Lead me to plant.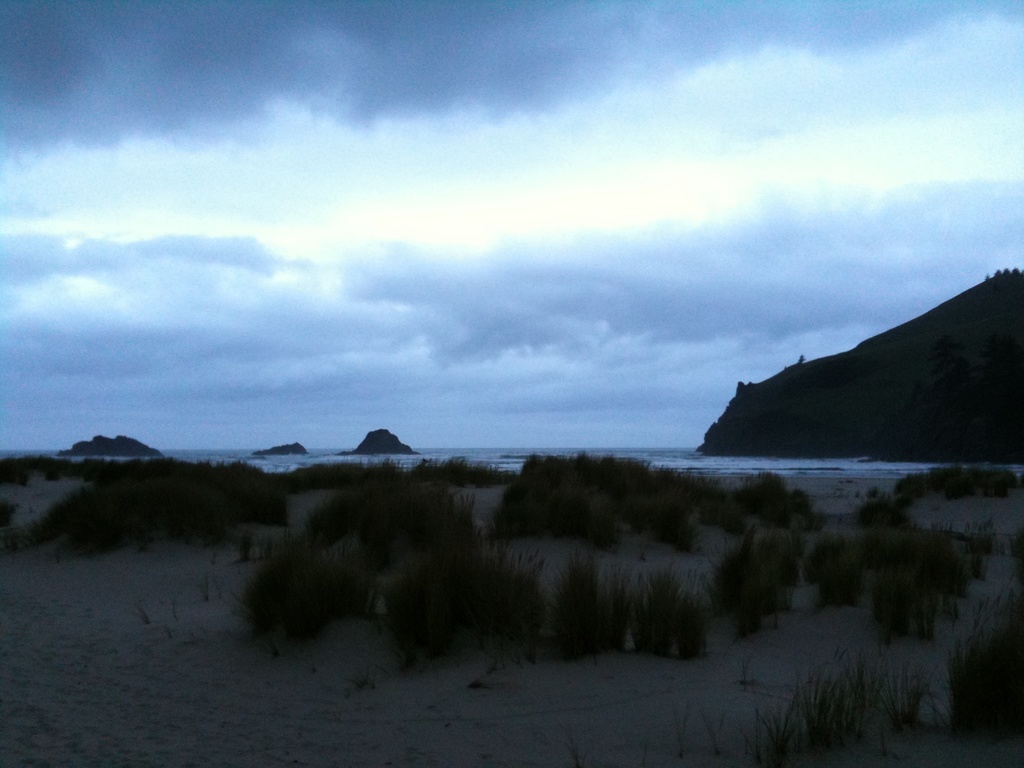
Lead to [left=157, top=620, right=172, bottom=636].
